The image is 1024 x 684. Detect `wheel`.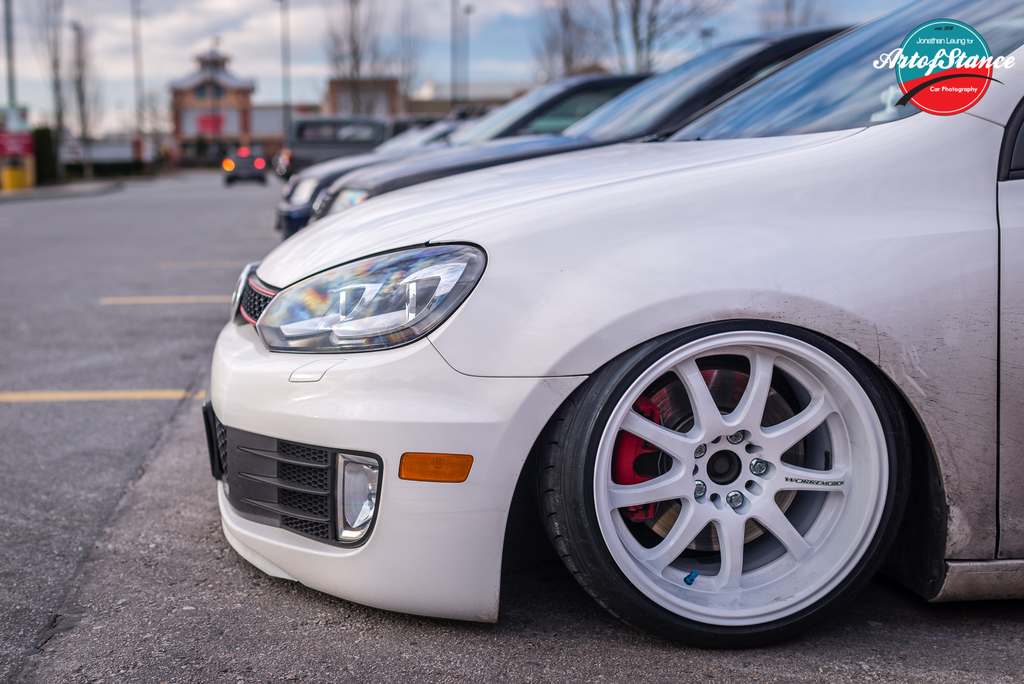
Detection: (left=538, top=317, right=917, bottom=649).
